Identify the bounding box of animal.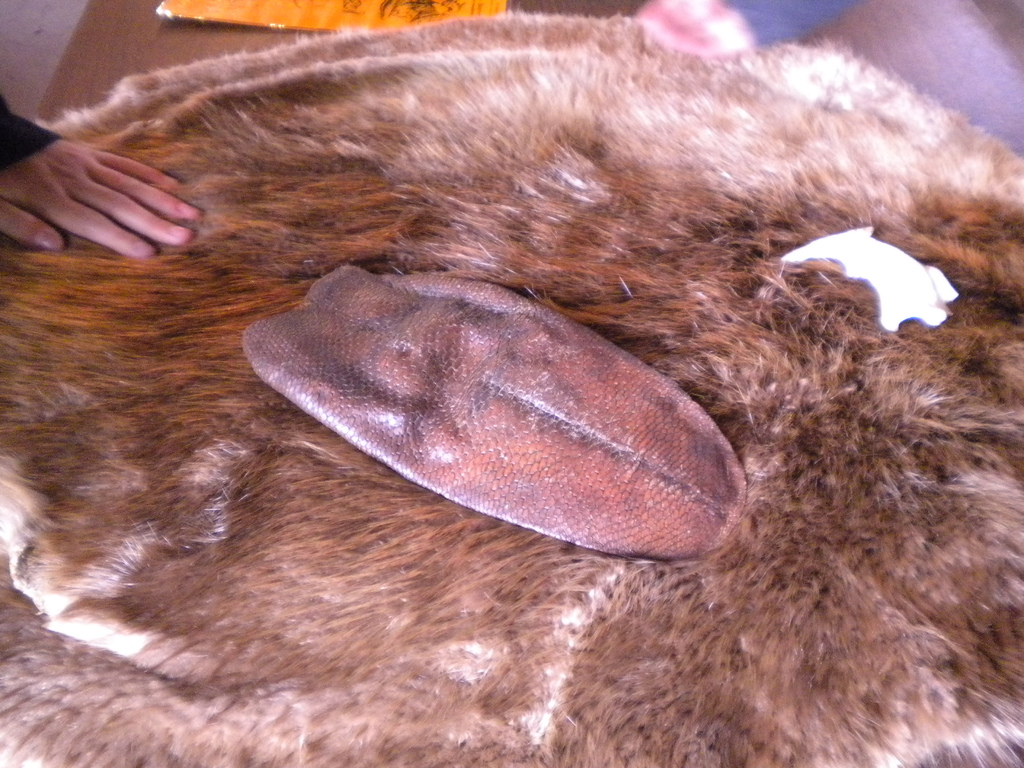
locate(242, 269, 755, 557).
